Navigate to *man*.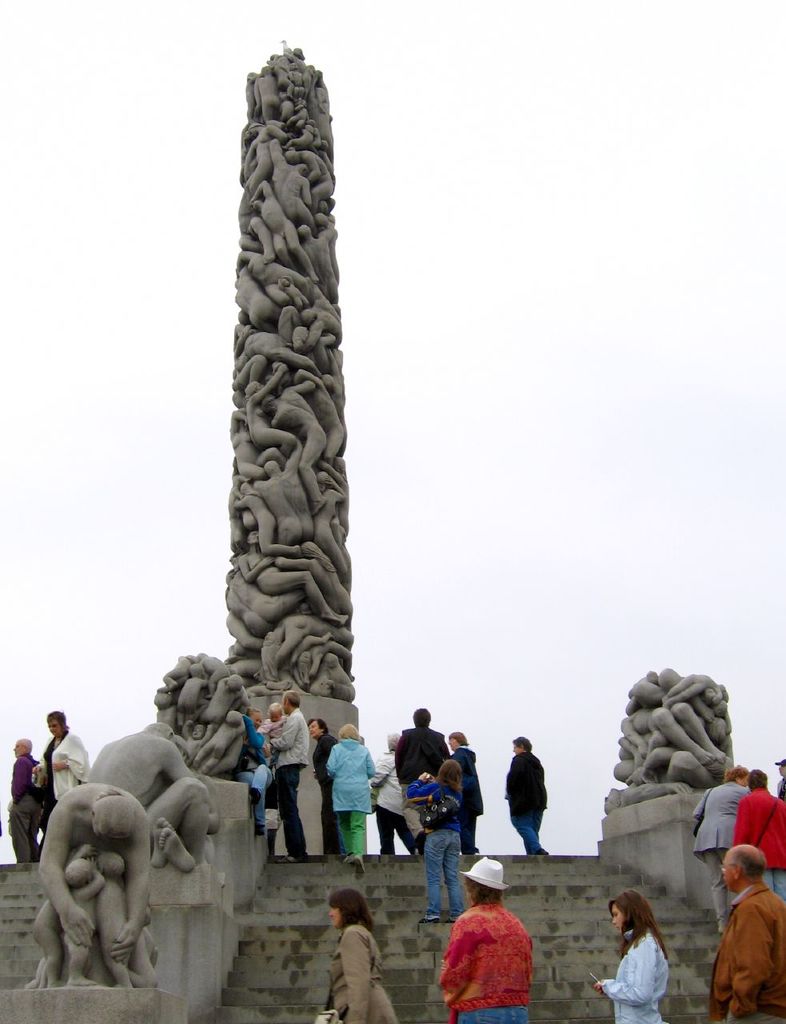
Navigation target: {"left": 395, "top": 706, "right": 449, "bottom": 854}.
